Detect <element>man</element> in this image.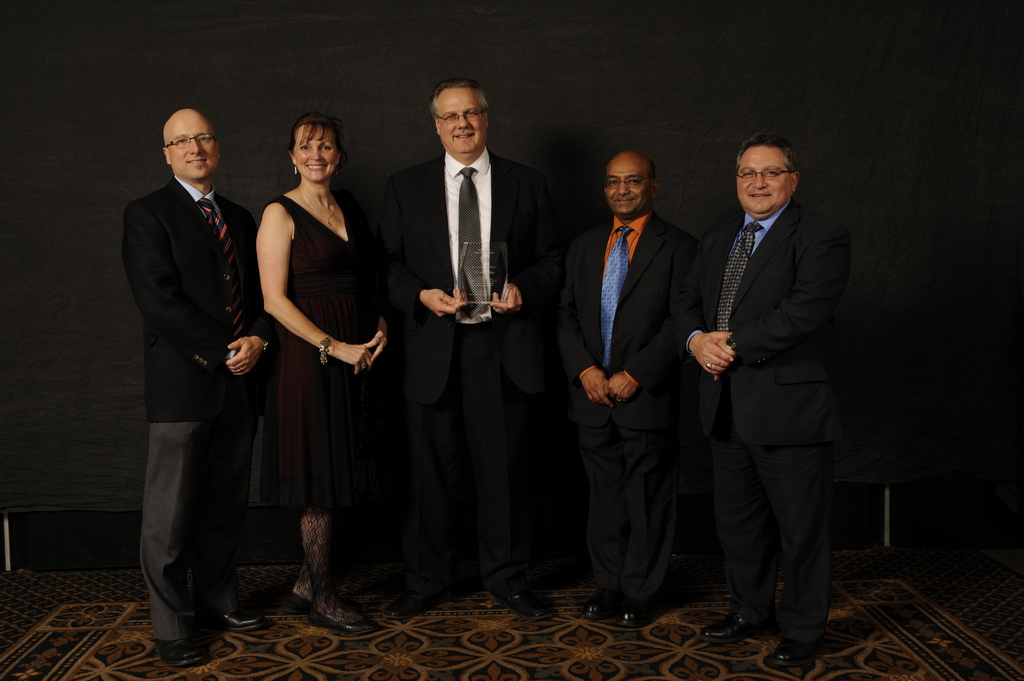
Detection: bbox=(556, 146, 705, 633).
